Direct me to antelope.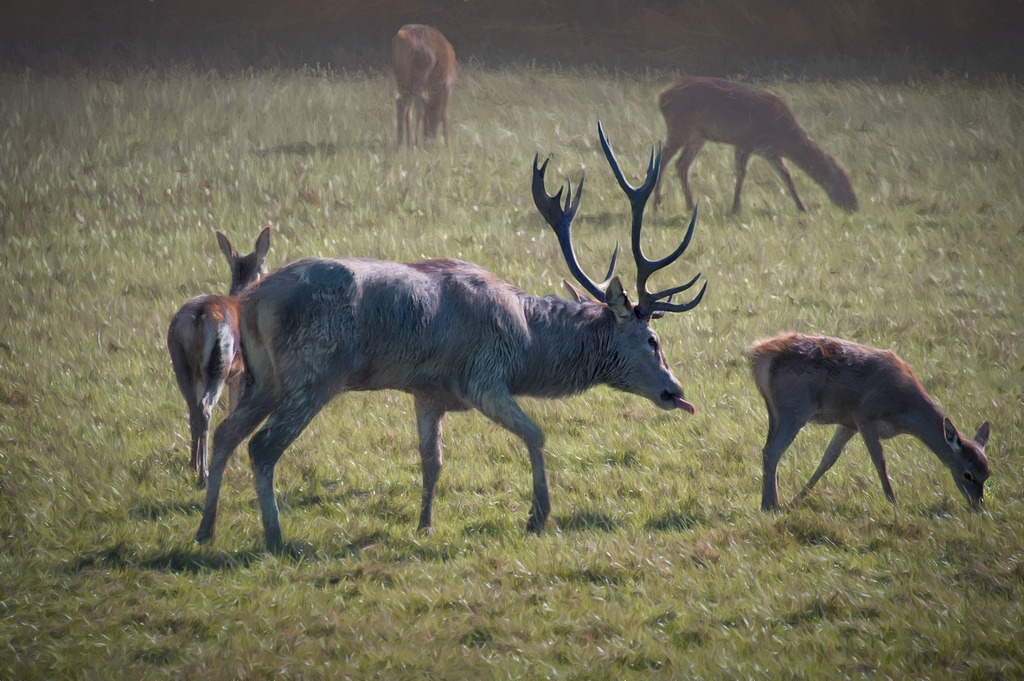
Direction: [left=388, top=23, right=457, bottom=152].
